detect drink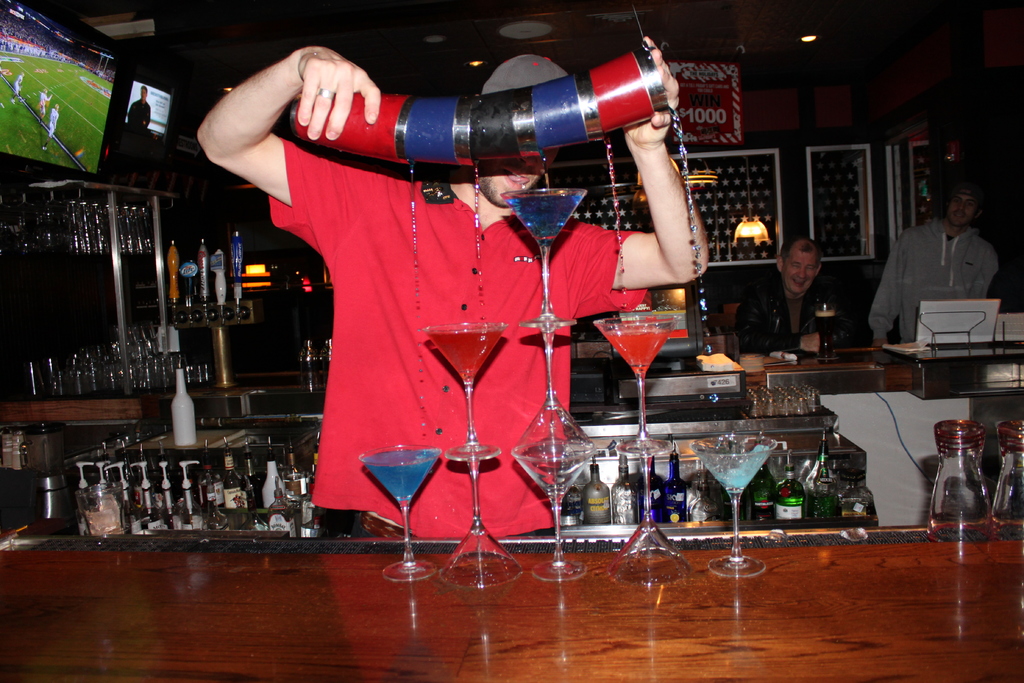
rect(692, 443, 780, 500)
